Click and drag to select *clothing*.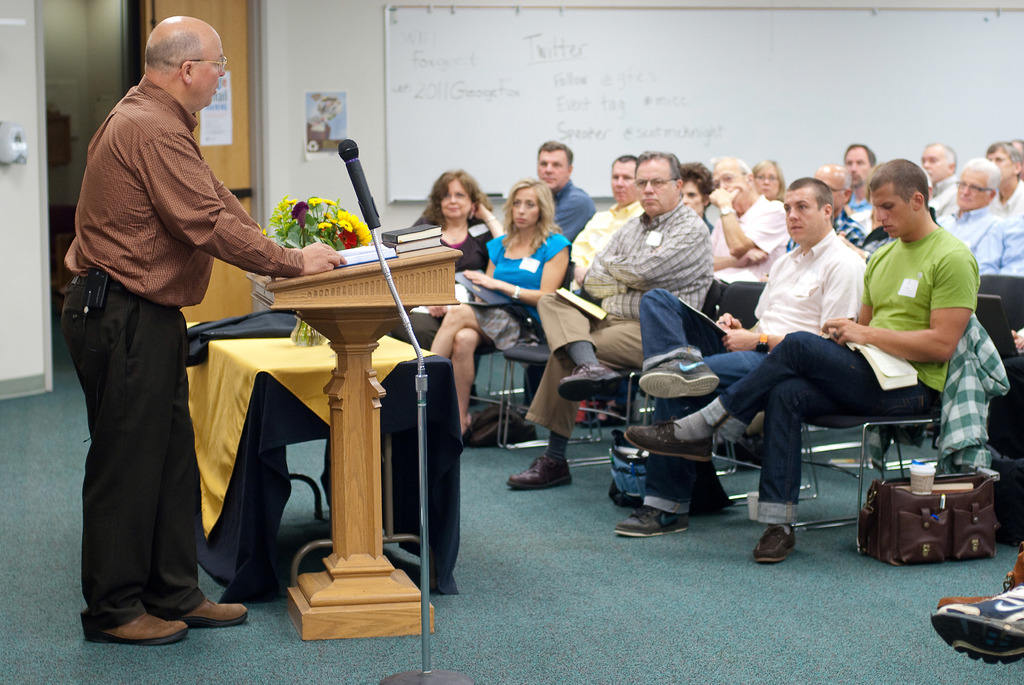
Selection: 388:211:495:350.
